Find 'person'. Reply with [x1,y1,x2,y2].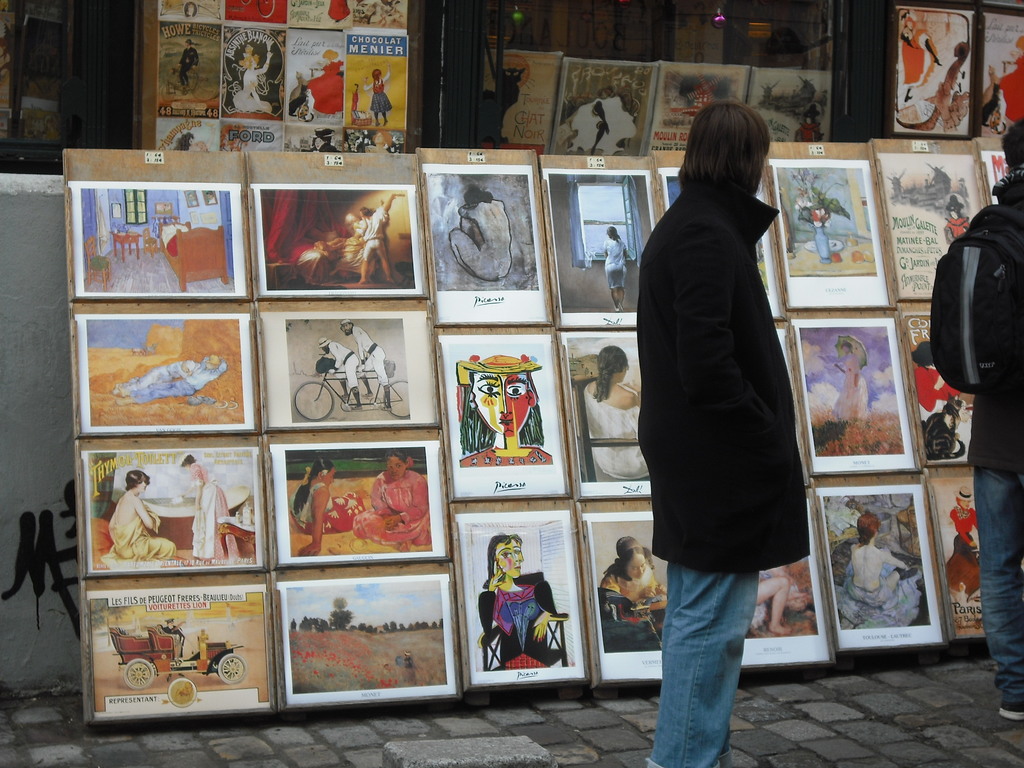
[835,339,871,421].
